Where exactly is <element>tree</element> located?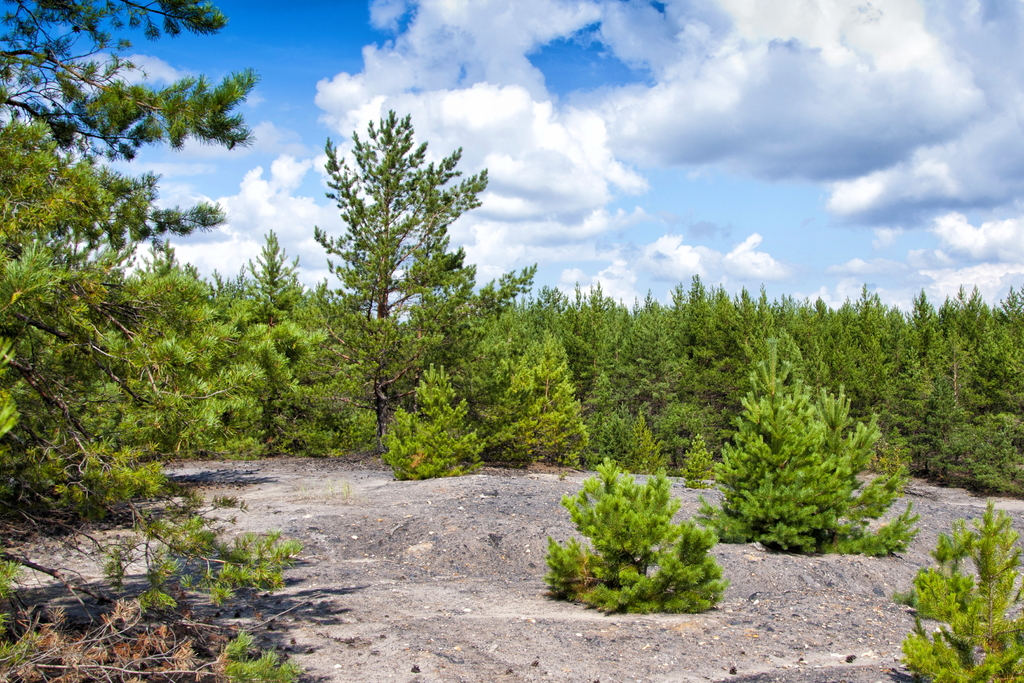
Its bounding box is locate(230, 226, 304, 332).
